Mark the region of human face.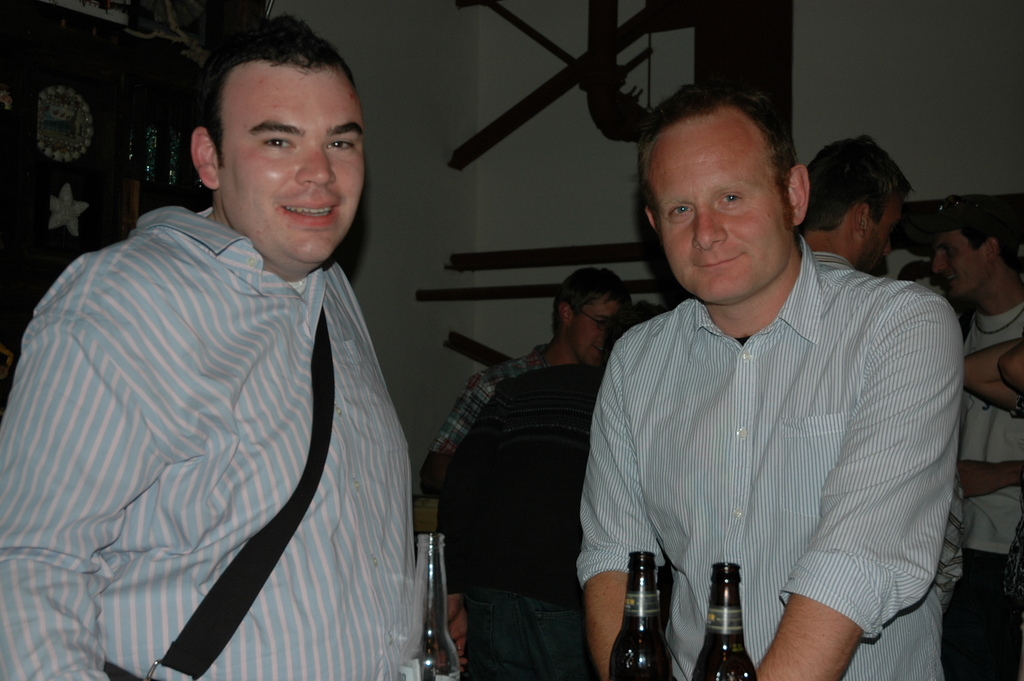
Region: {"left": 561, "top": 297, "right": 627, "bottom": 366}.
